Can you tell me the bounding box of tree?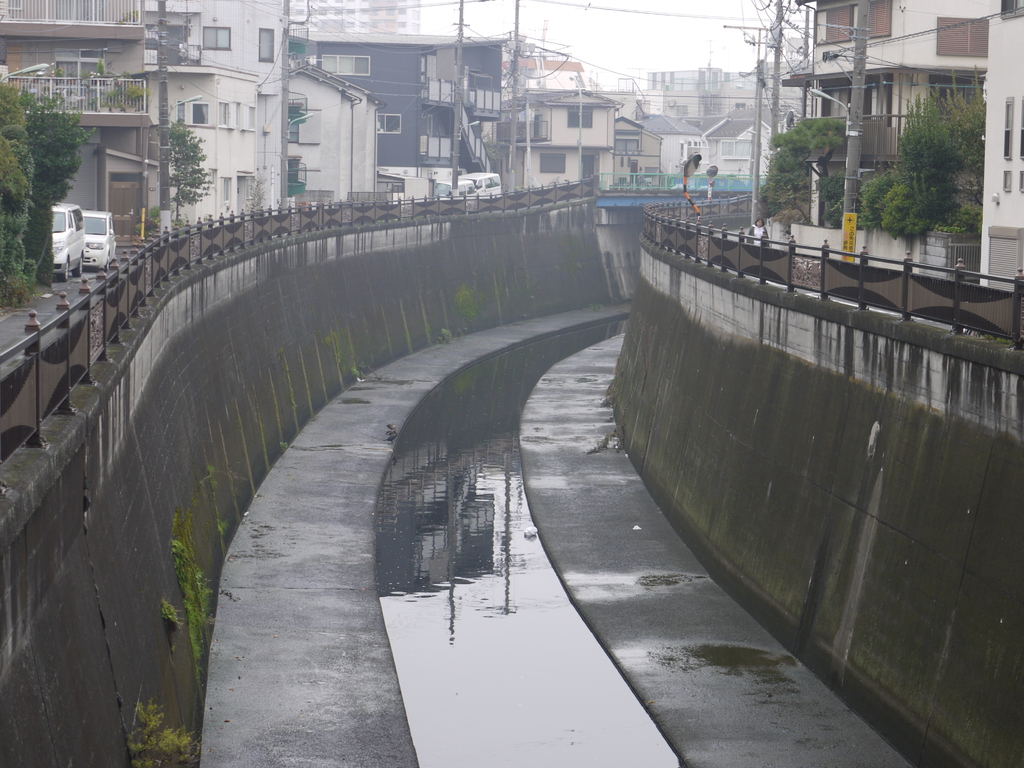
{"left": 858, "top": 56, "right": 976, "bottom": 247}.
